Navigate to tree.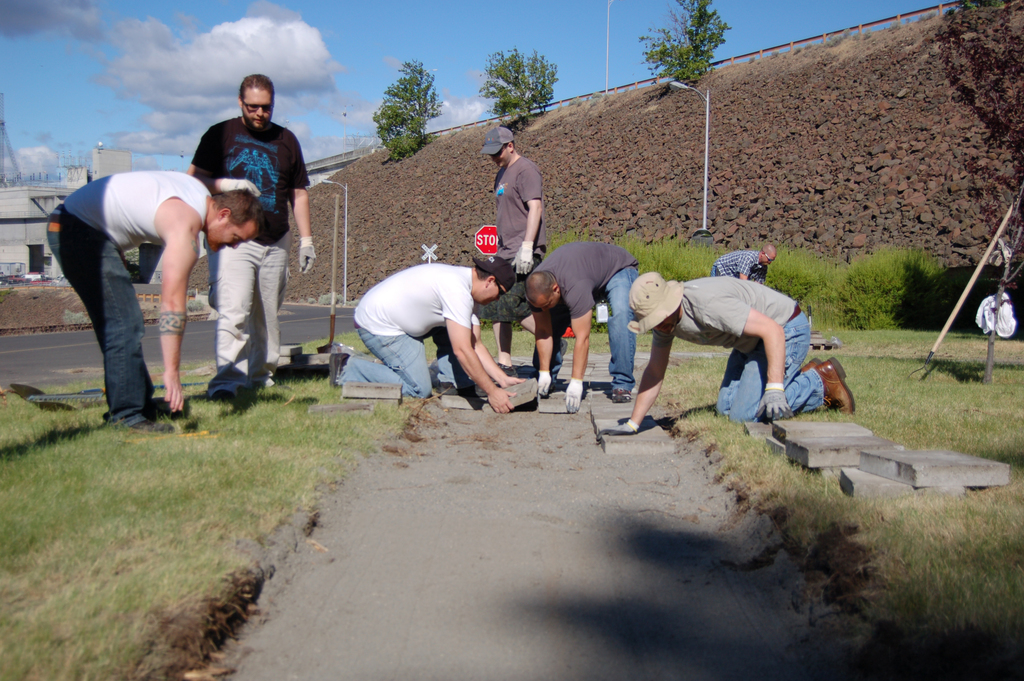
Navigation target: Rect(652, 15, 741, 79).
